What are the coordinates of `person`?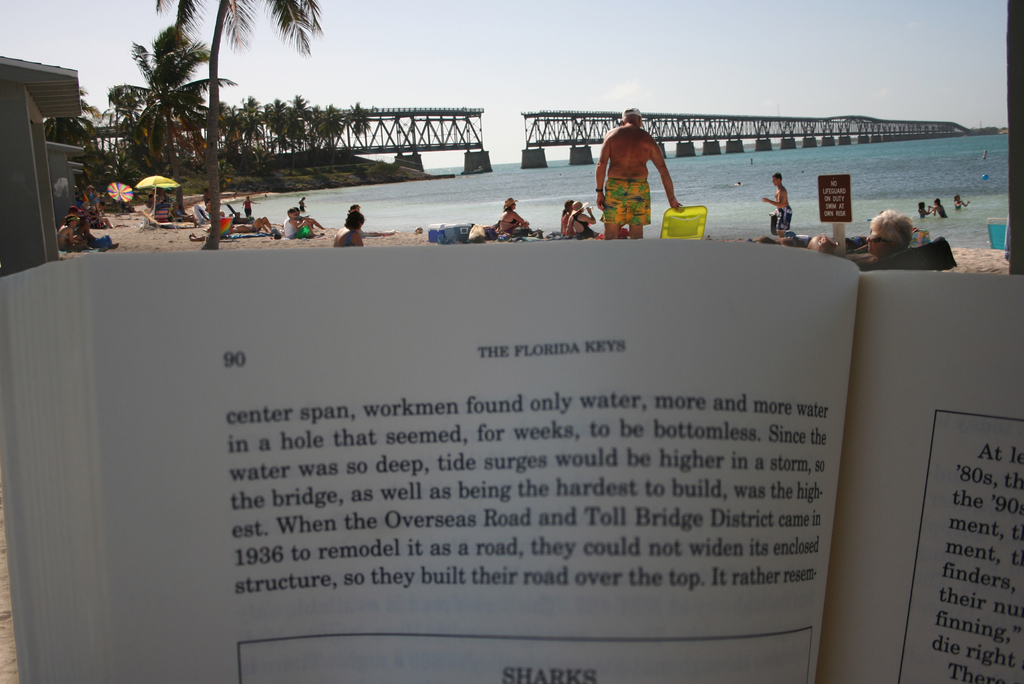
box(917, 200, 929, 219).
